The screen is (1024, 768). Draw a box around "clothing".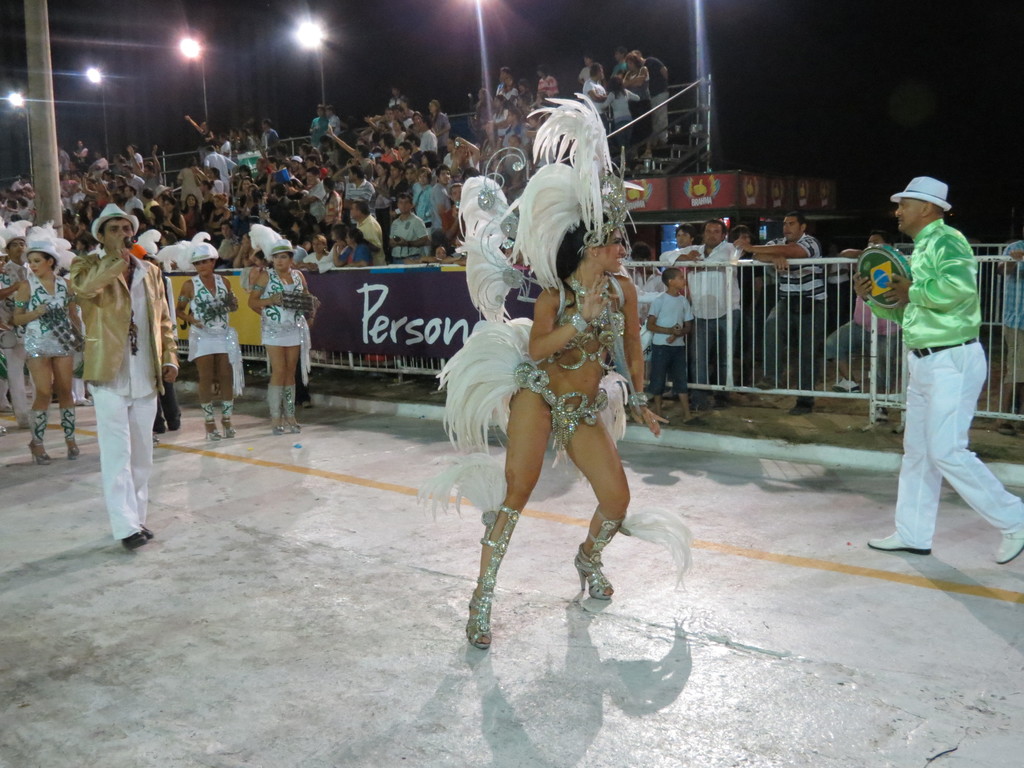
(x1=425, y1=129, x2=437, y2=152).
